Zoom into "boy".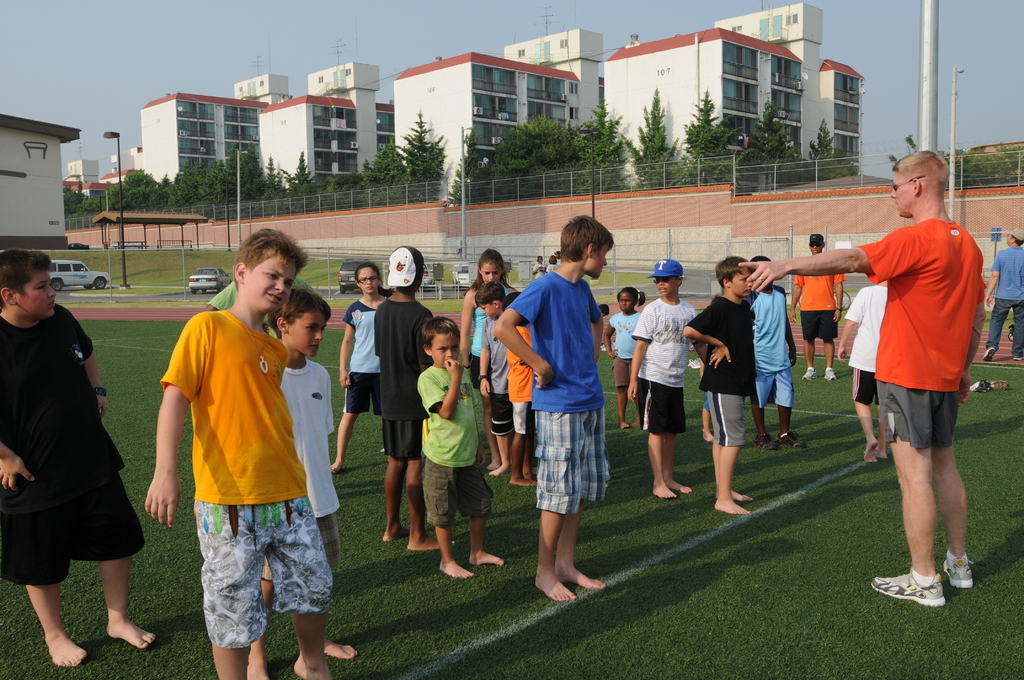
Zoom target: crop(685, 258, 758, 521).
